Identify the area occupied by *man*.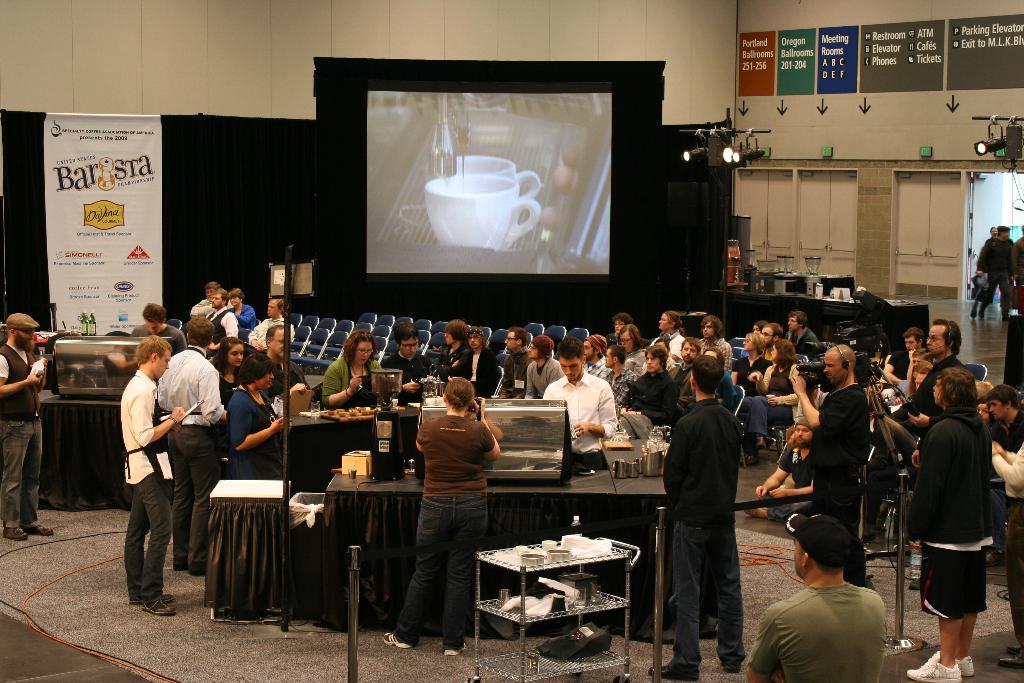
Area: x1=618, y1=346, x2=680, y2=438.
